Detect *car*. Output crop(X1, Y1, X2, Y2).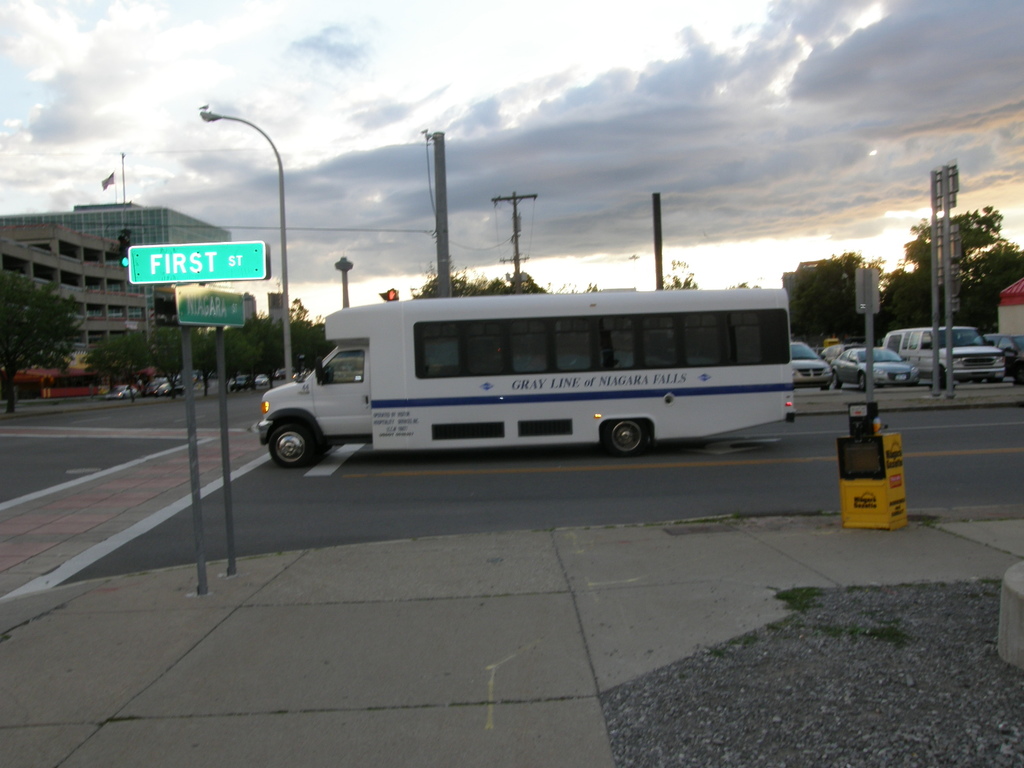
crop(229, 375, 258, 392).
